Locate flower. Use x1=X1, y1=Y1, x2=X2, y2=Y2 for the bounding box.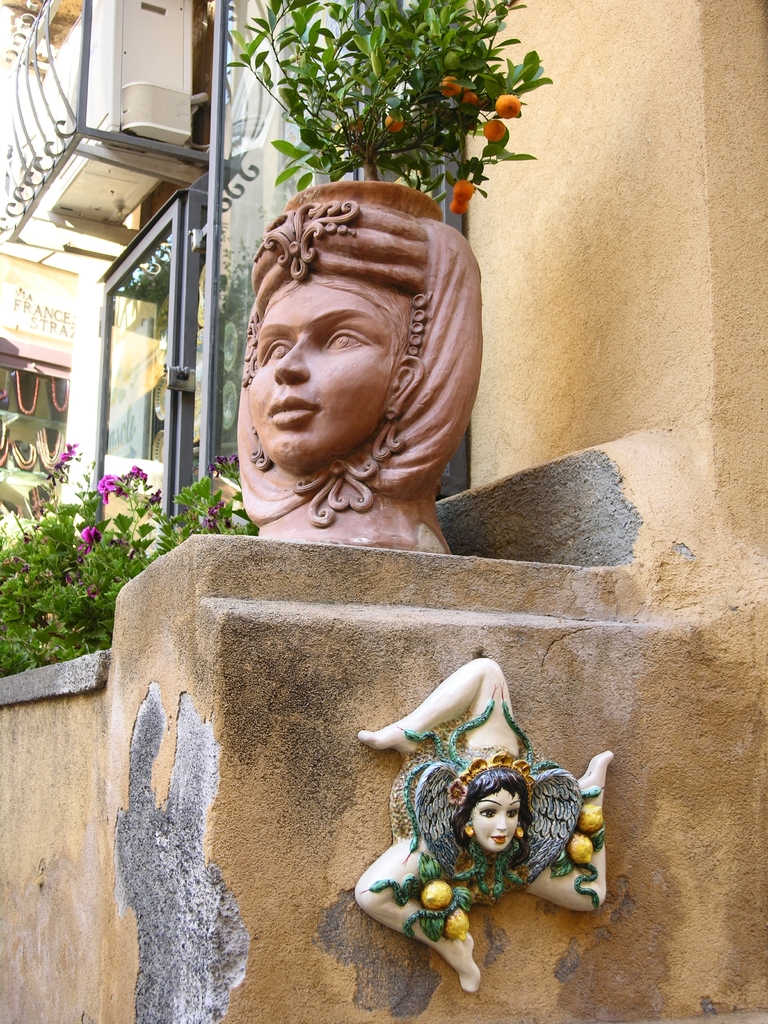
x1=79, y1=529, x2=93, y2=548.
